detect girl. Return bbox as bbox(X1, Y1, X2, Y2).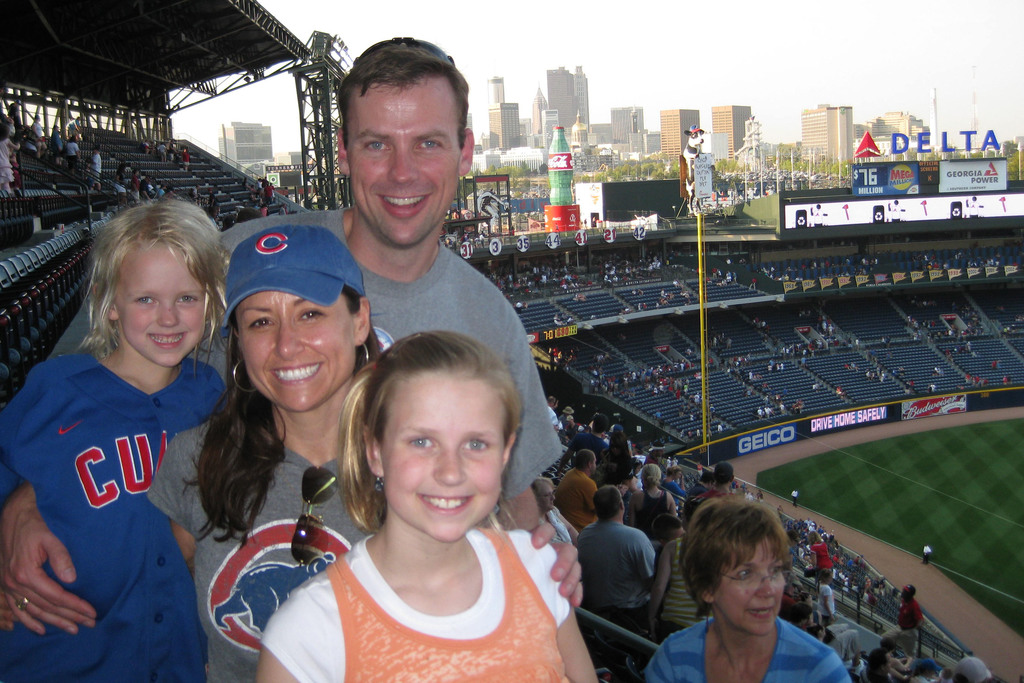
bbox(10, 222, 568, 663).
